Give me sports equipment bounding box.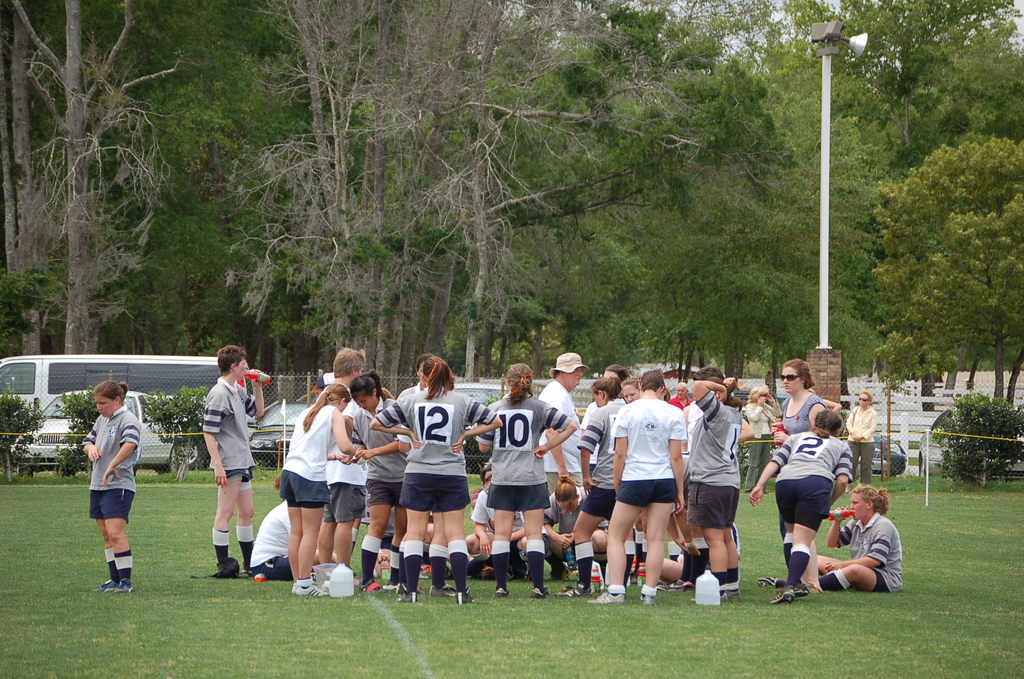
<region>92, 578, 115, 591</region>.
